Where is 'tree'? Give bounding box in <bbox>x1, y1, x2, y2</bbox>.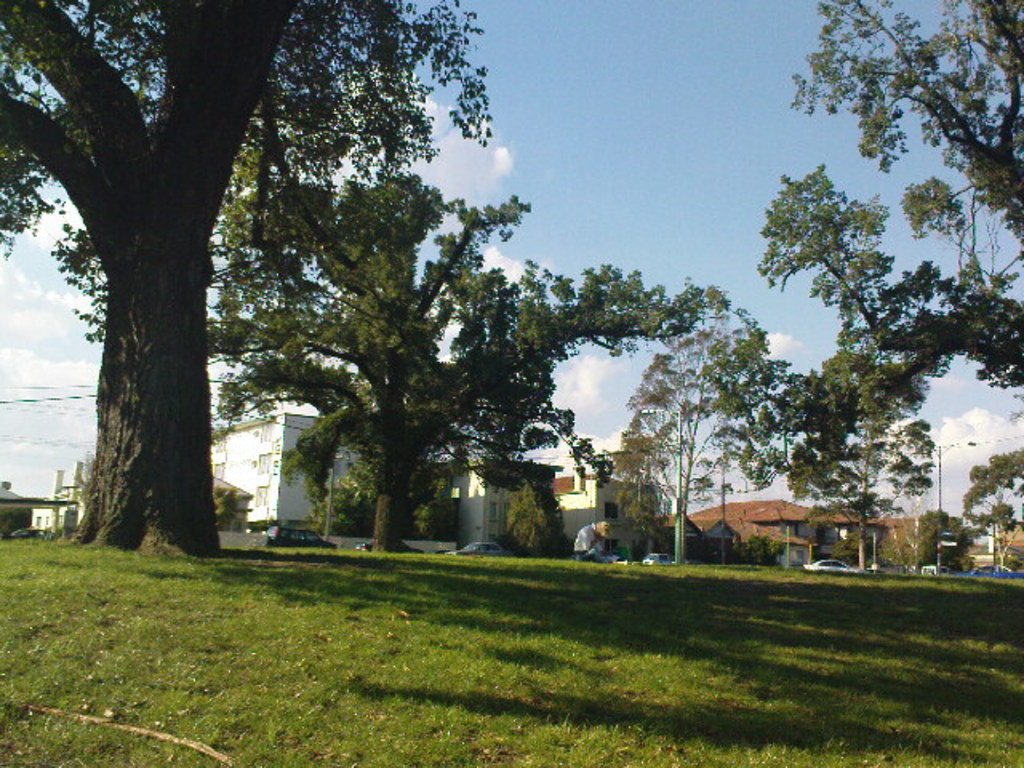
<bbox>960, 448, 1022, 571</bbox>.
